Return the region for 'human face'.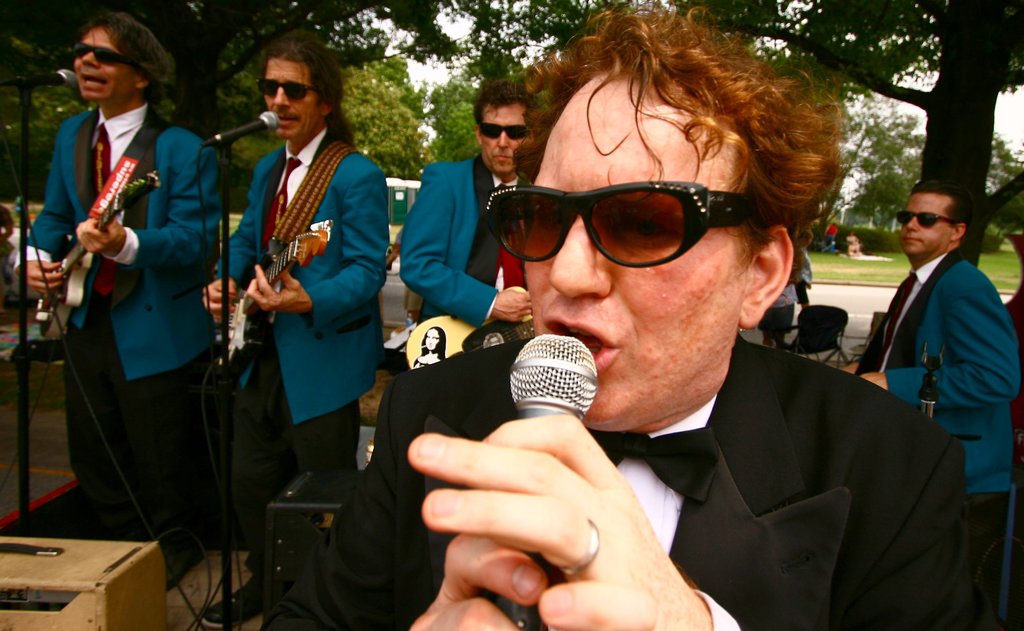
[x1=525, y1=91, x2=752, y2=409].
